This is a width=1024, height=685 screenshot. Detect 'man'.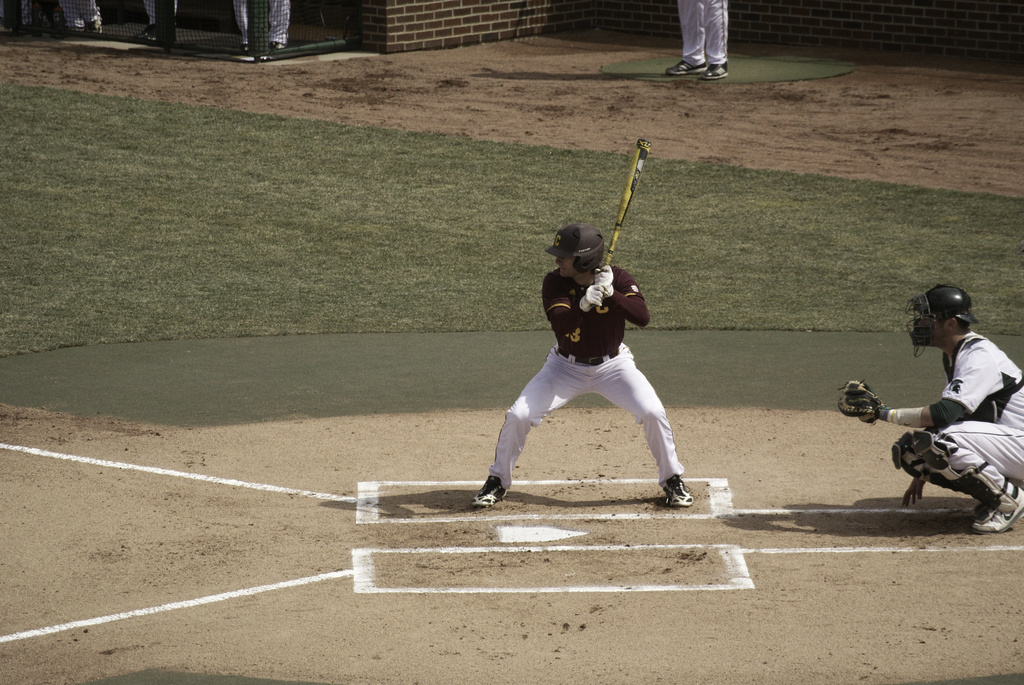
(x1=836, y1=286, x2=1023, y2=528).
